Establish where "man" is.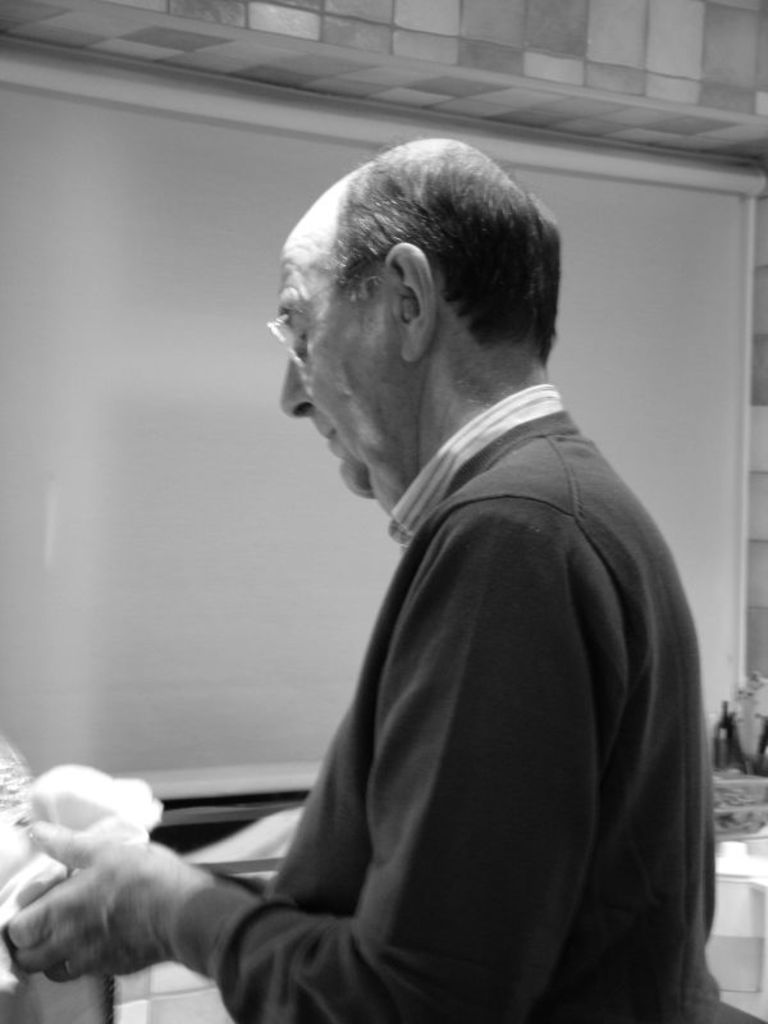
Established at detection(159, 132, 730, 1020).
